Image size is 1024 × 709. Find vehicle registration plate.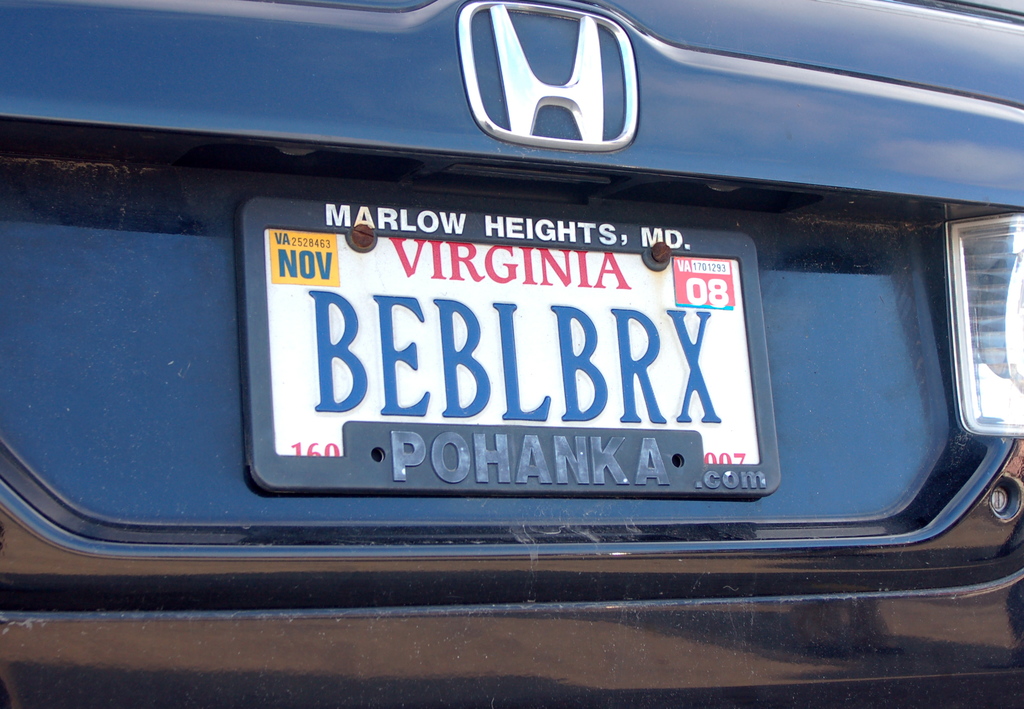
pyautogui.locateOnScreen(235, 200, 782, 498).
